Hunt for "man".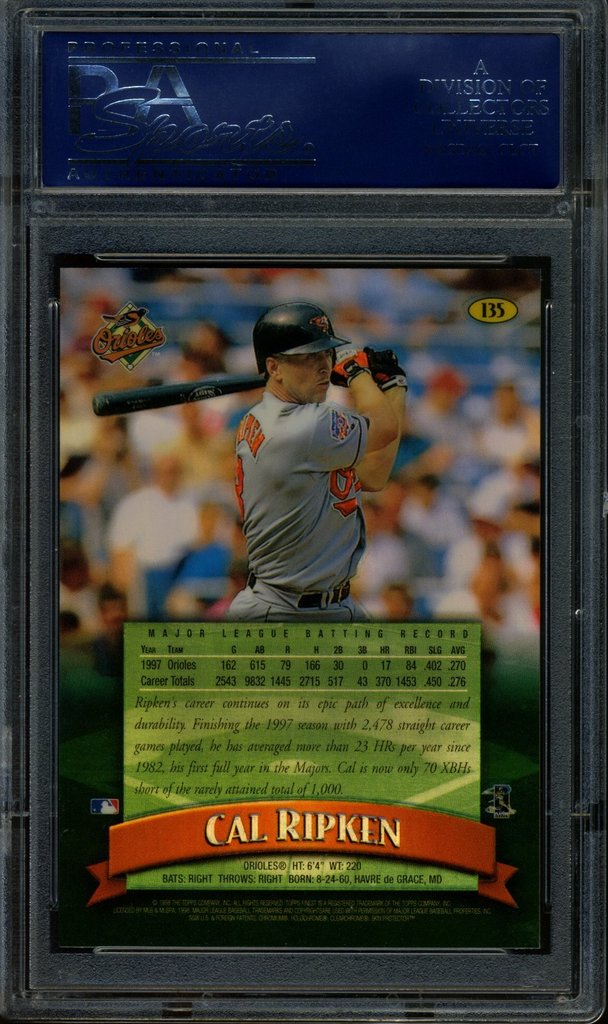
Hunted down at bbox(190, 301, 417, 630).
